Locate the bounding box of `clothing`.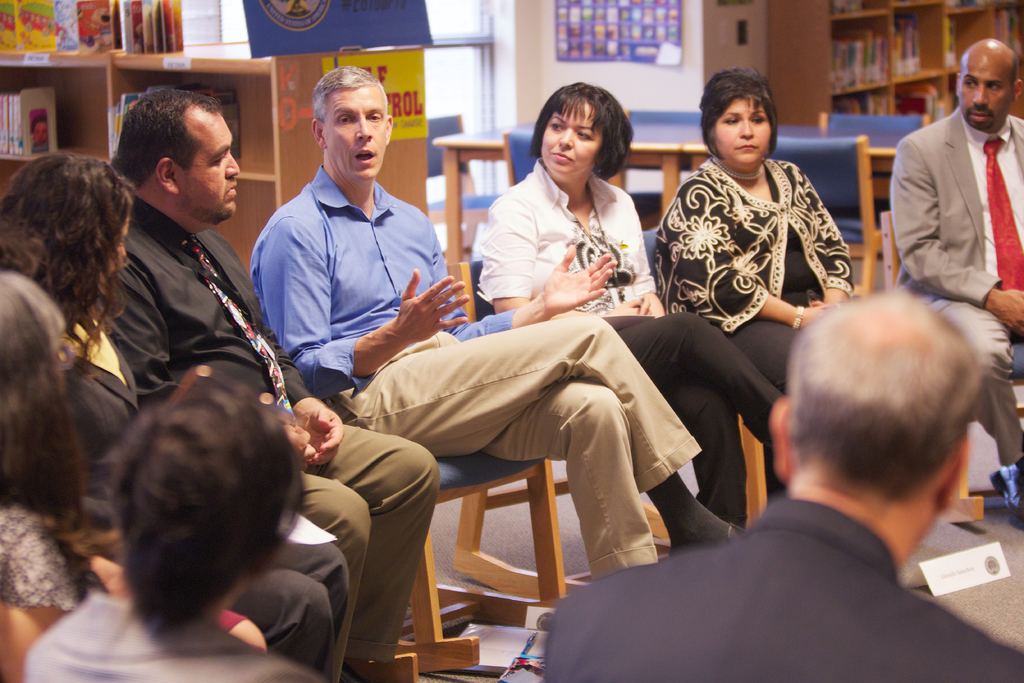
Bounding box: rect(55, 327, 351, 681).
